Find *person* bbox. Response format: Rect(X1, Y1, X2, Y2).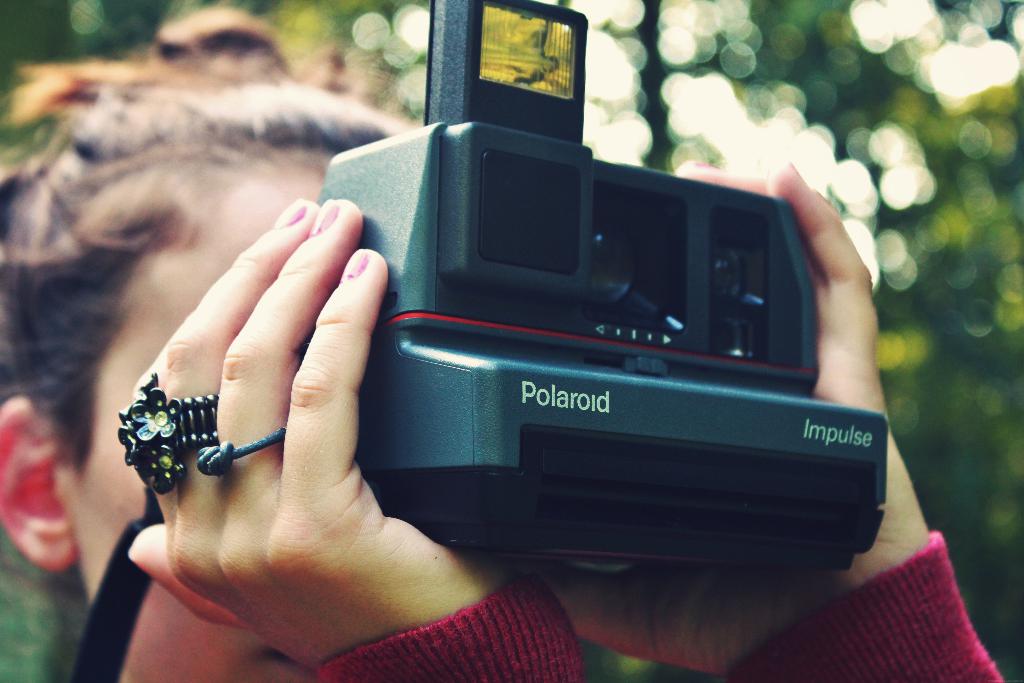
Rect(0, 4, 1005, 682).
